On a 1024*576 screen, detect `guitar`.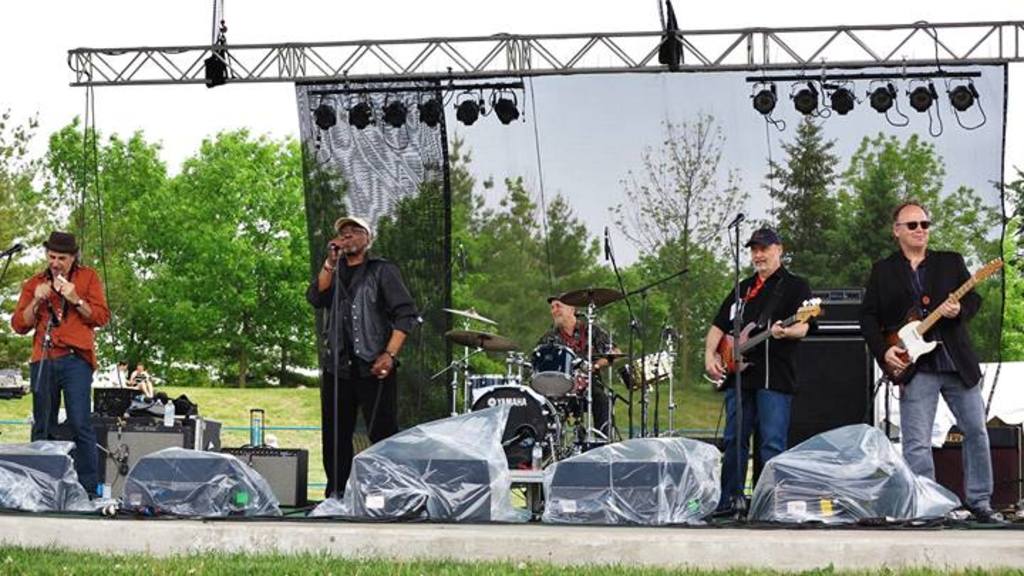
Rect(703, 296, 828, 388).
